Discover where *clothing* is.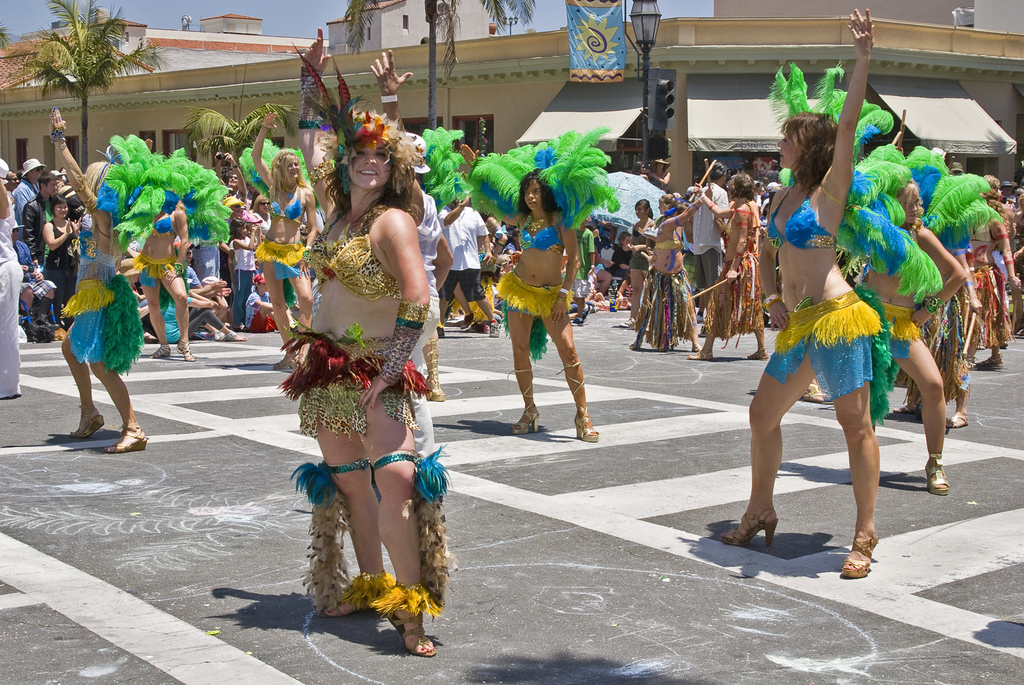
Discovered at Rect(232, 242, 252, 276).
